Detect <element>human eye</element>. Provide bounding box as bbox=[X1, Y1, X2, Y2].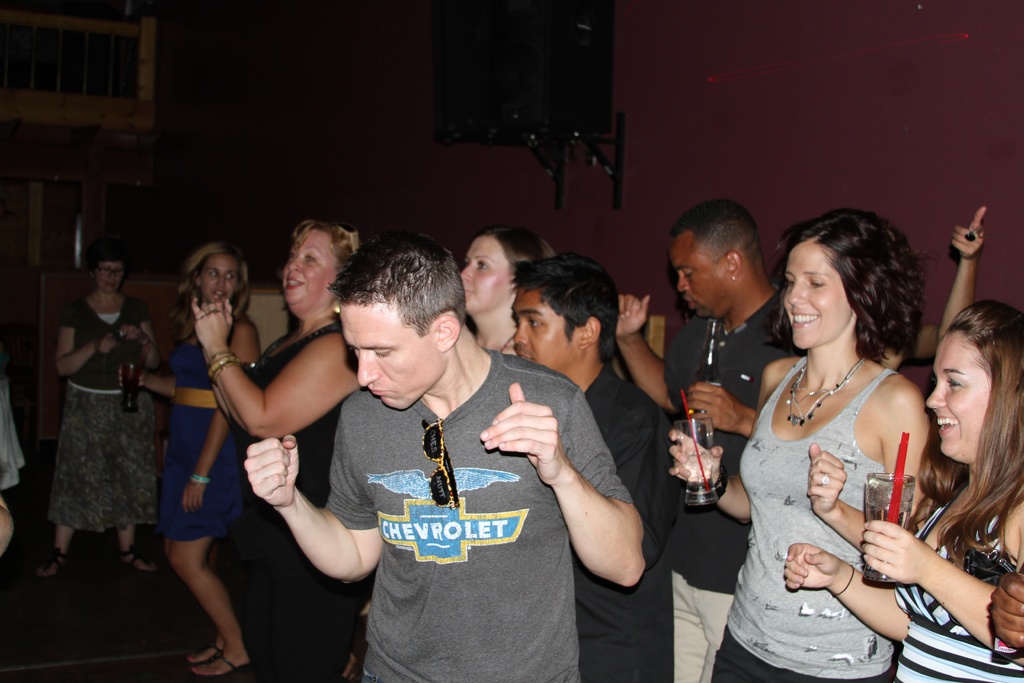
bbox=[371, 348, 390, 358].
